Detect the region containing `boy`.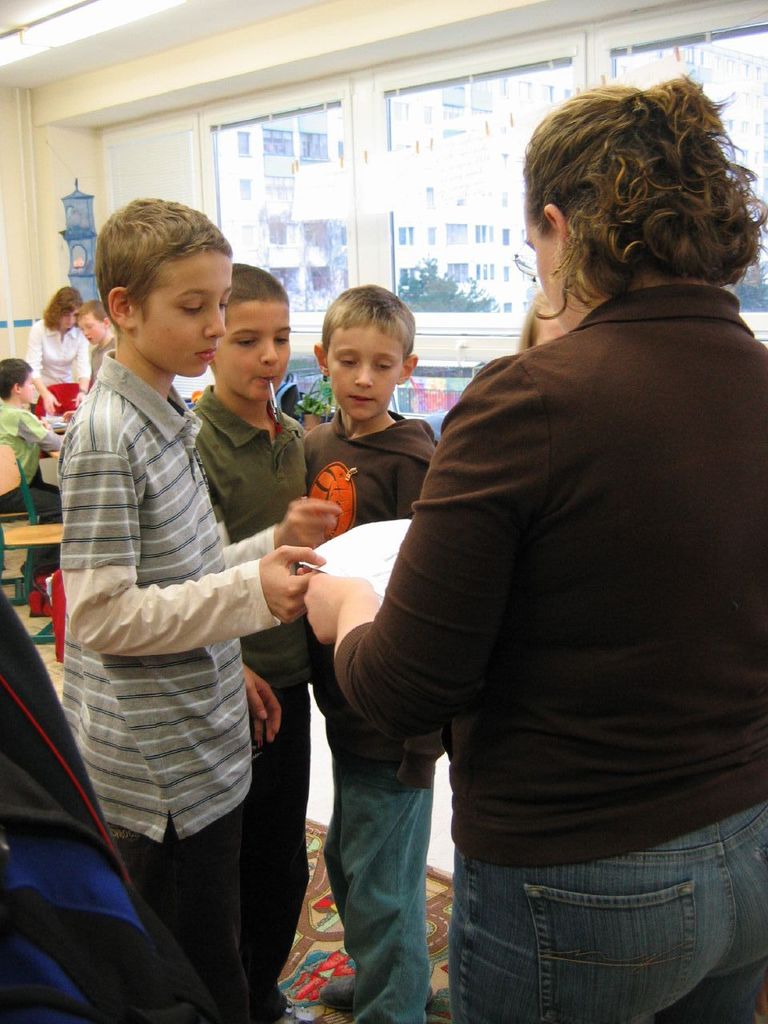
(190, 264, 310, 1023).
